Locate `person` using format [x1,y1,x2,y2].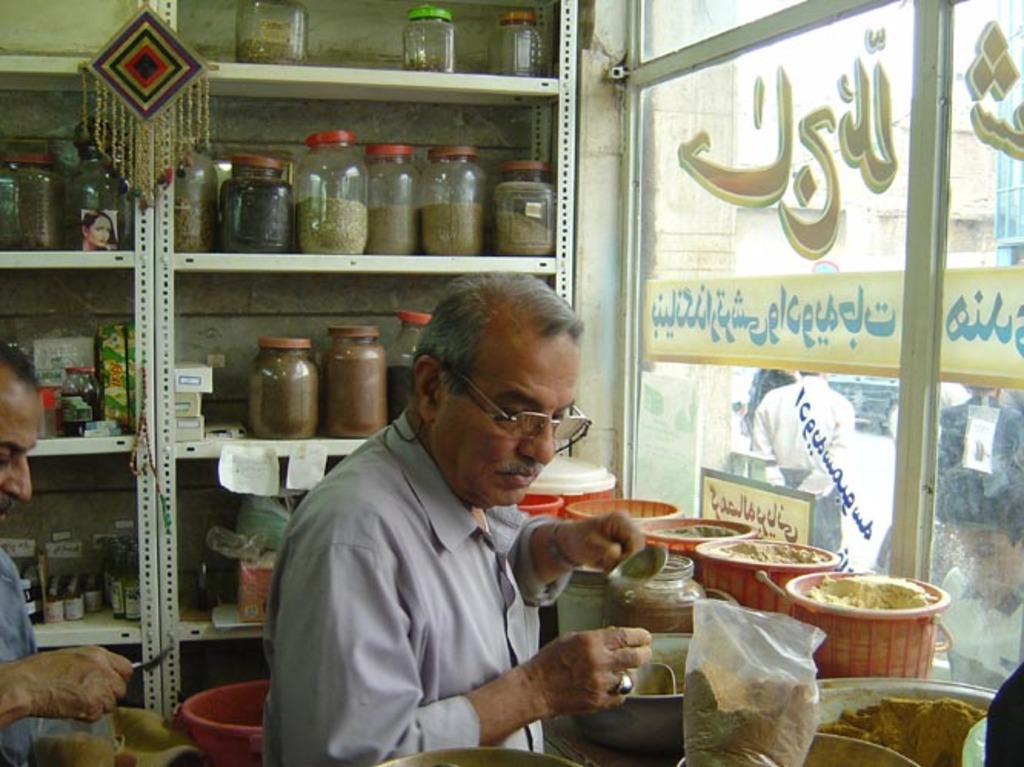
[746,364,796,476].
